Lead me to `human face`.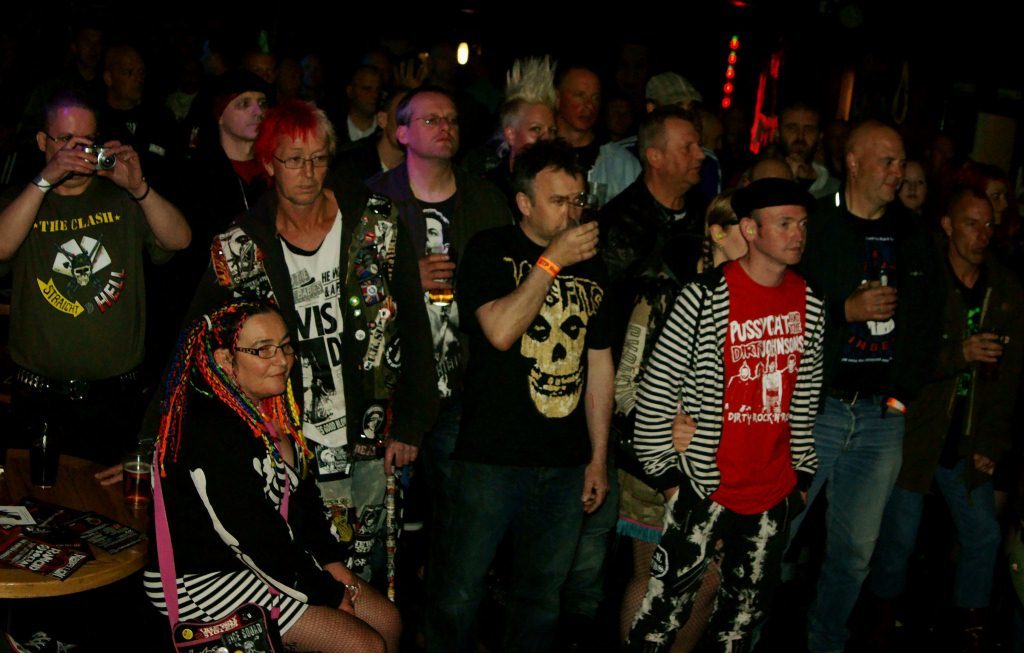
Lead to bbox=[563, 68, 600, 130].
